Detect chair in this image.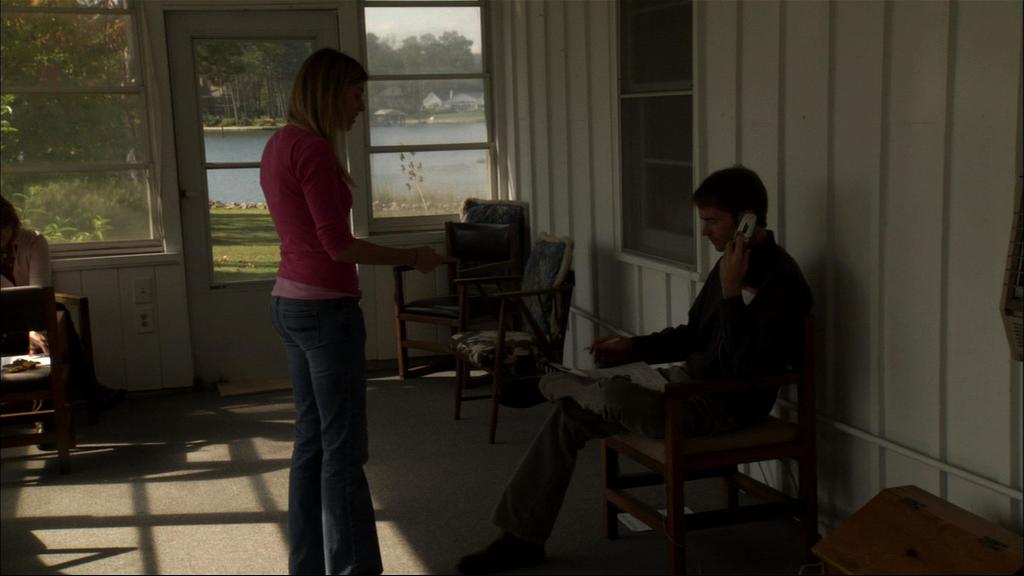
Detection: BBox(390, 214, 522, 374).
